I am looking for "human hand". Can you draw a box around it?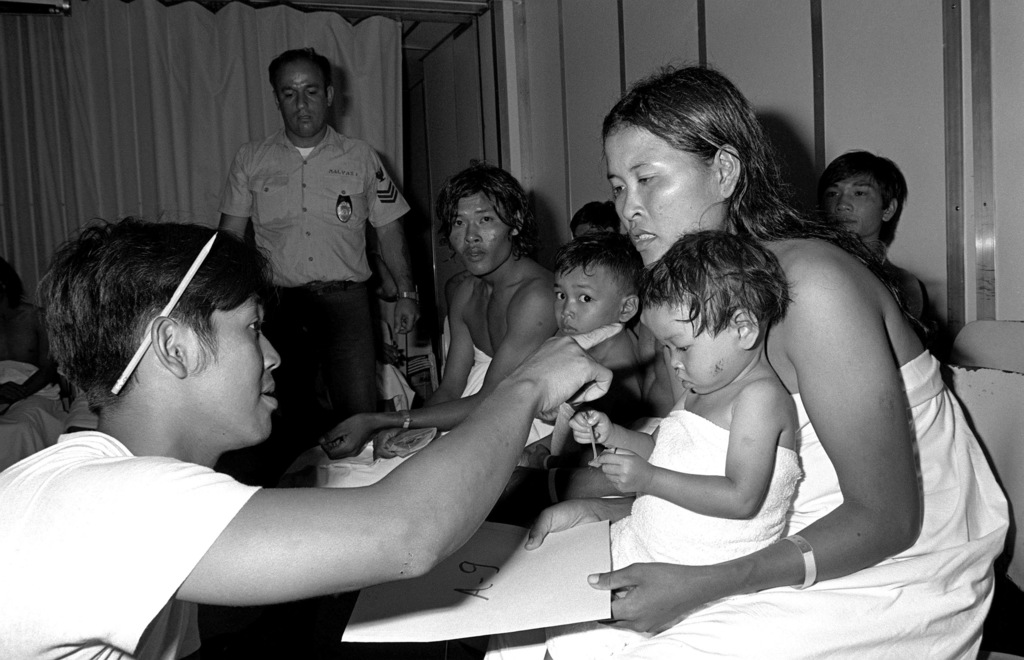
Sure, the bounding box is 371/428/413/461.
